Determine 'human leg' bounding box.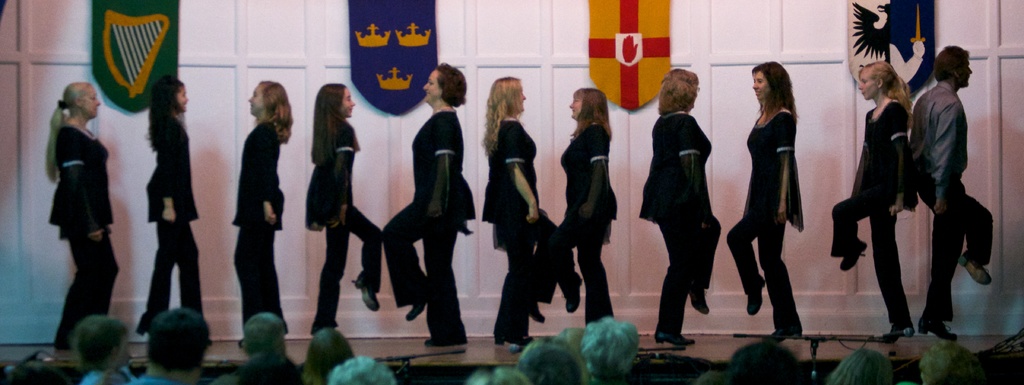
Determined: (left=77, top=203, right=117, bottom=316).
